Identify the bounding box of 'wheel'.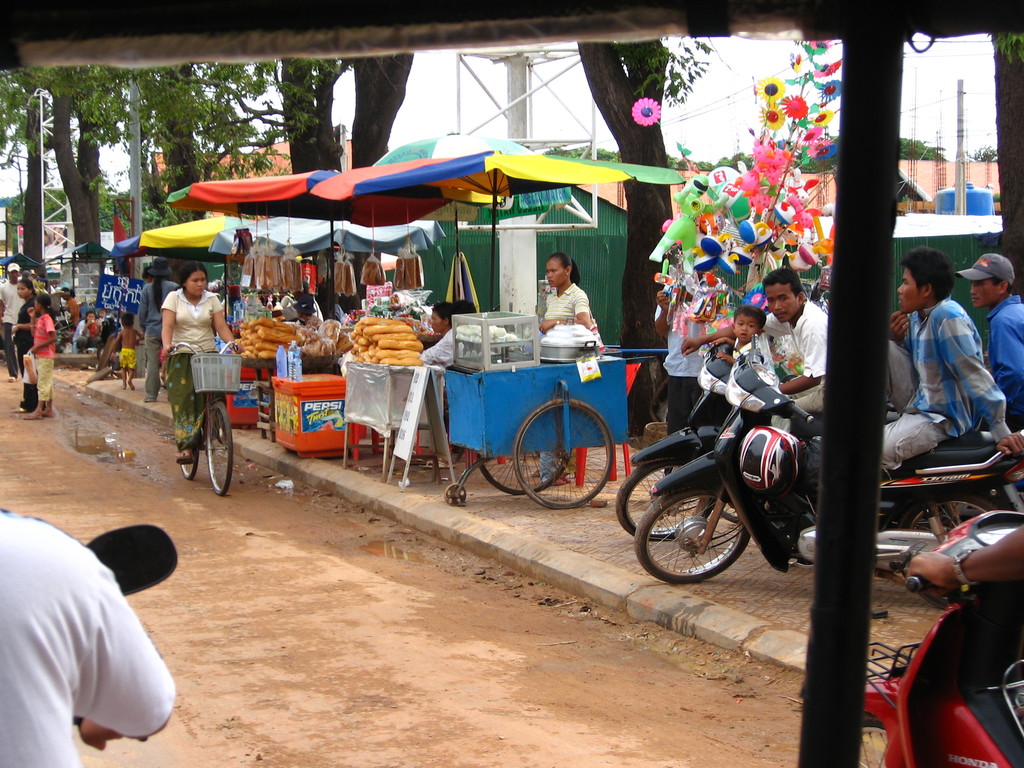
l=181, t=451, r=200, b=480.
